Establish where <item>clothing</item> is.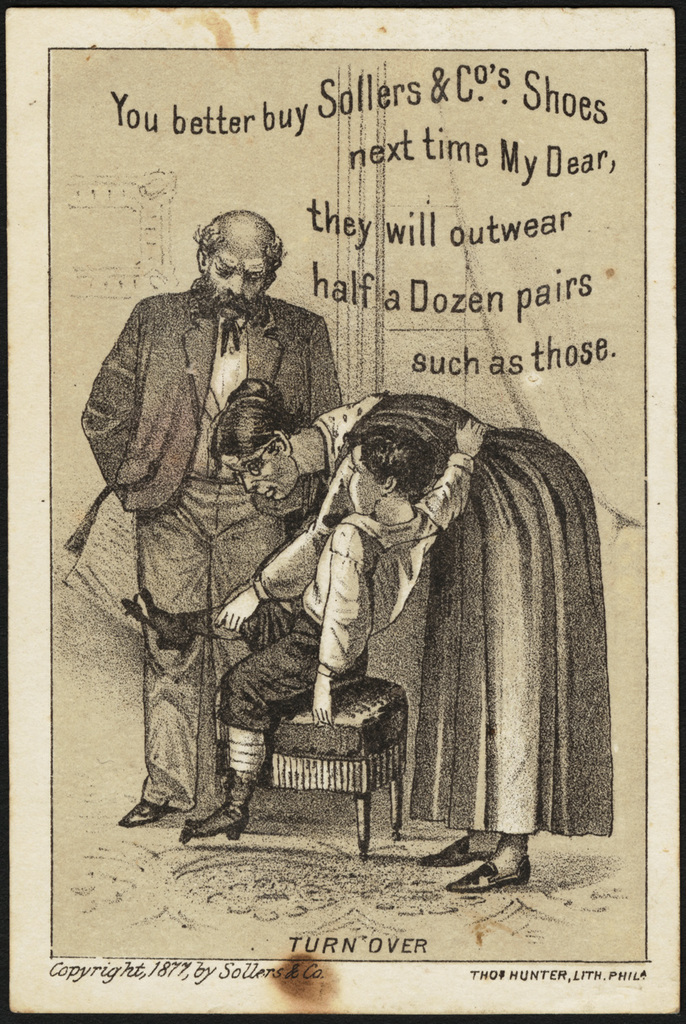
Established at (x1=213, y1=452, x2=474, y2=771).
